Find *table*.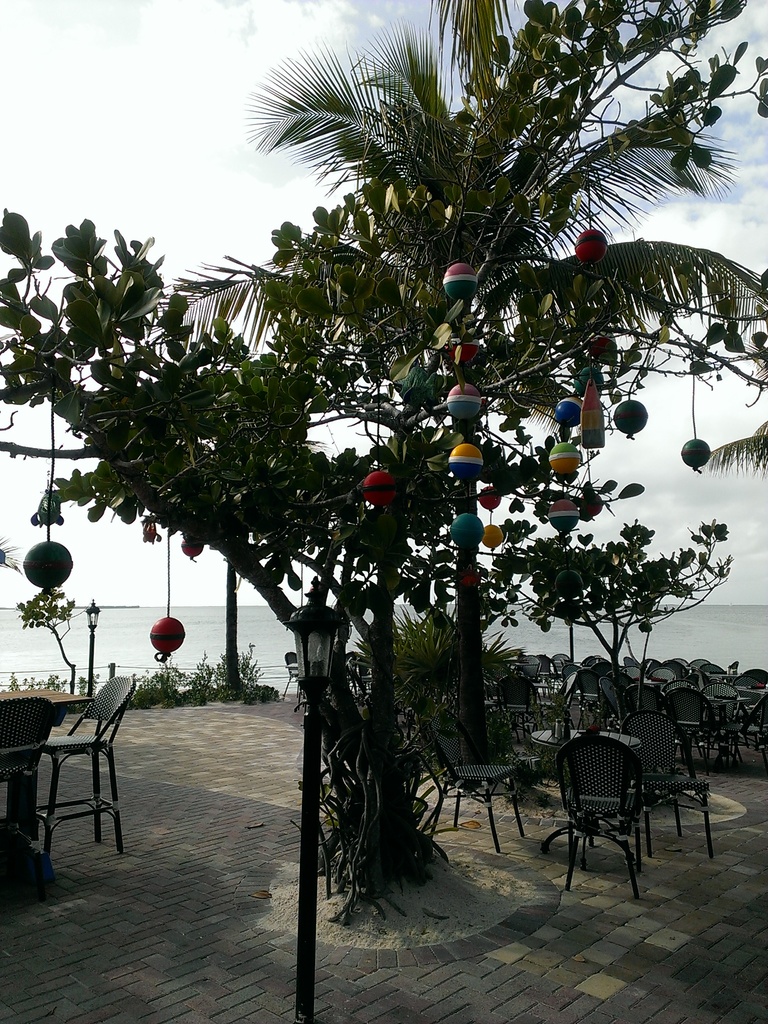
[x1=0, y1=687, x2=88, y2=822].
